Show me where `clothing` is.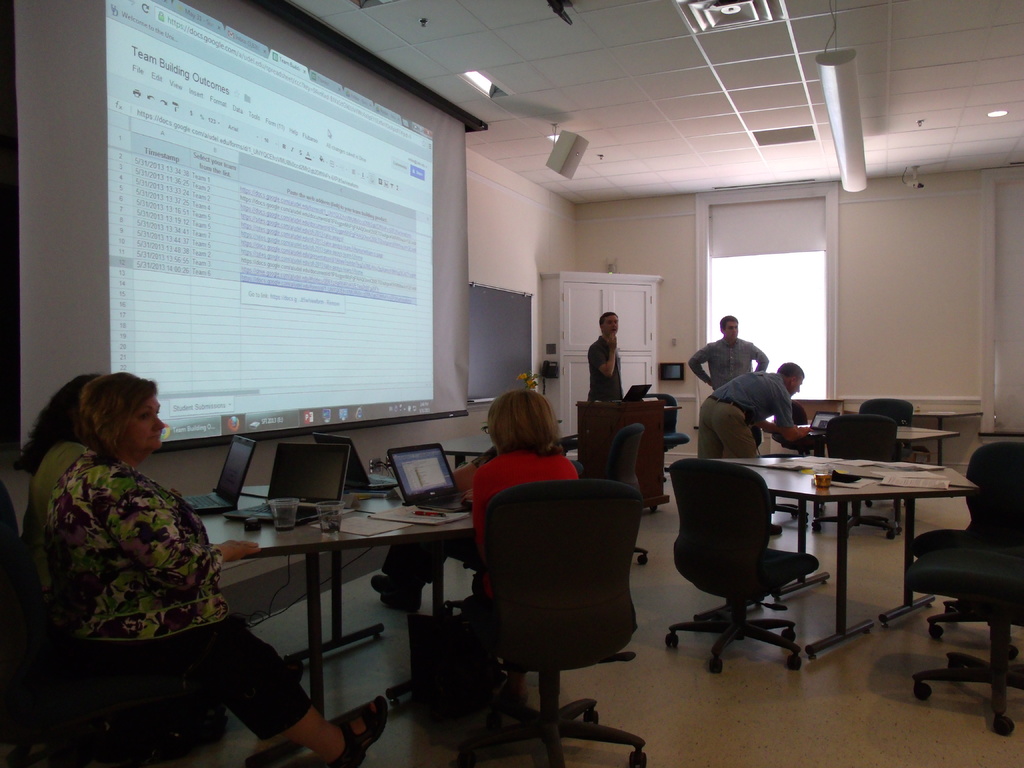
`clothing` is at [467, 454, 577, 602].
